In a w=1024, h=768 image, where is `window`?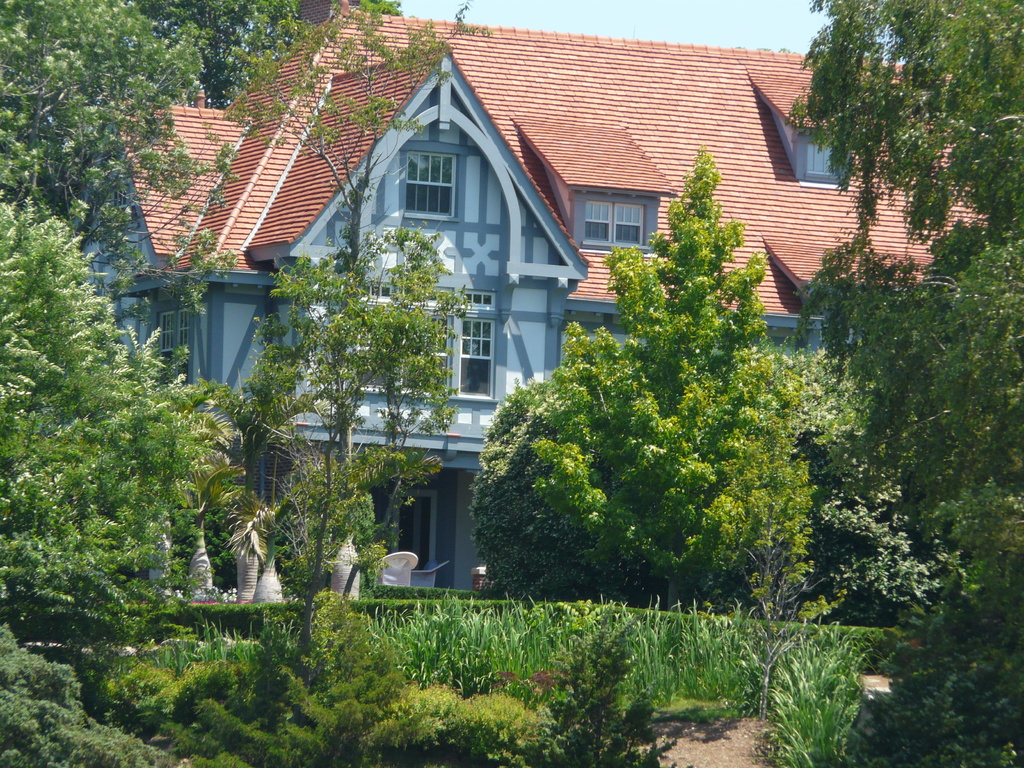
575/176/665/243.
